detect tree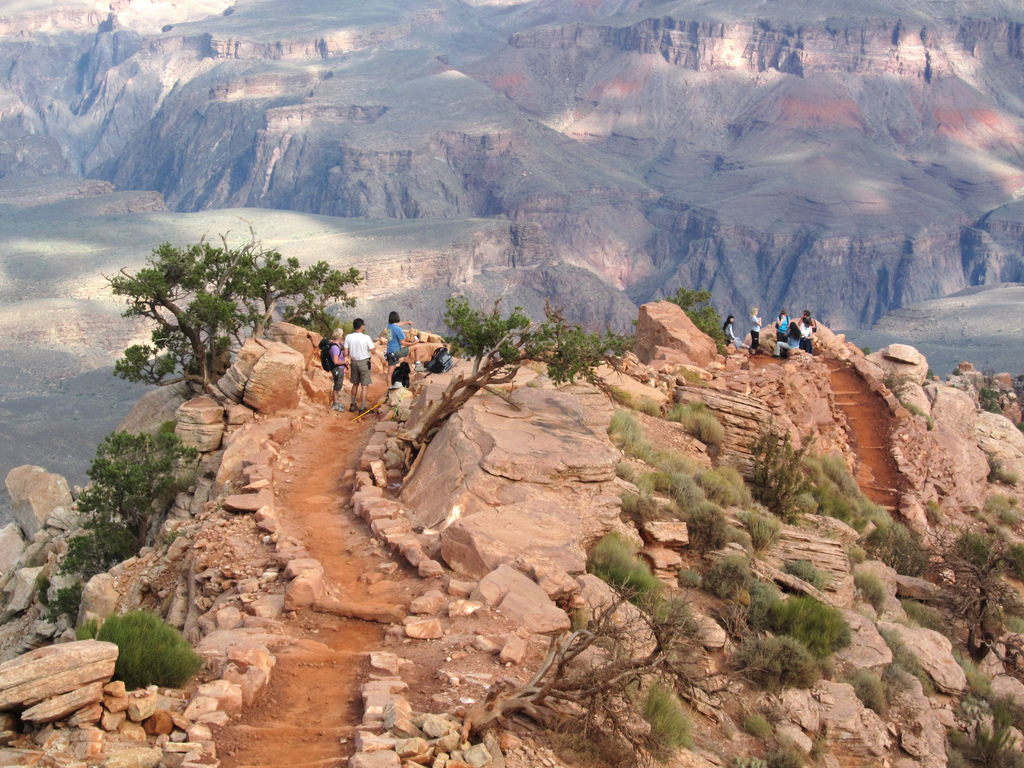
<bbox>932, 540, 1023, 663</bbox>
